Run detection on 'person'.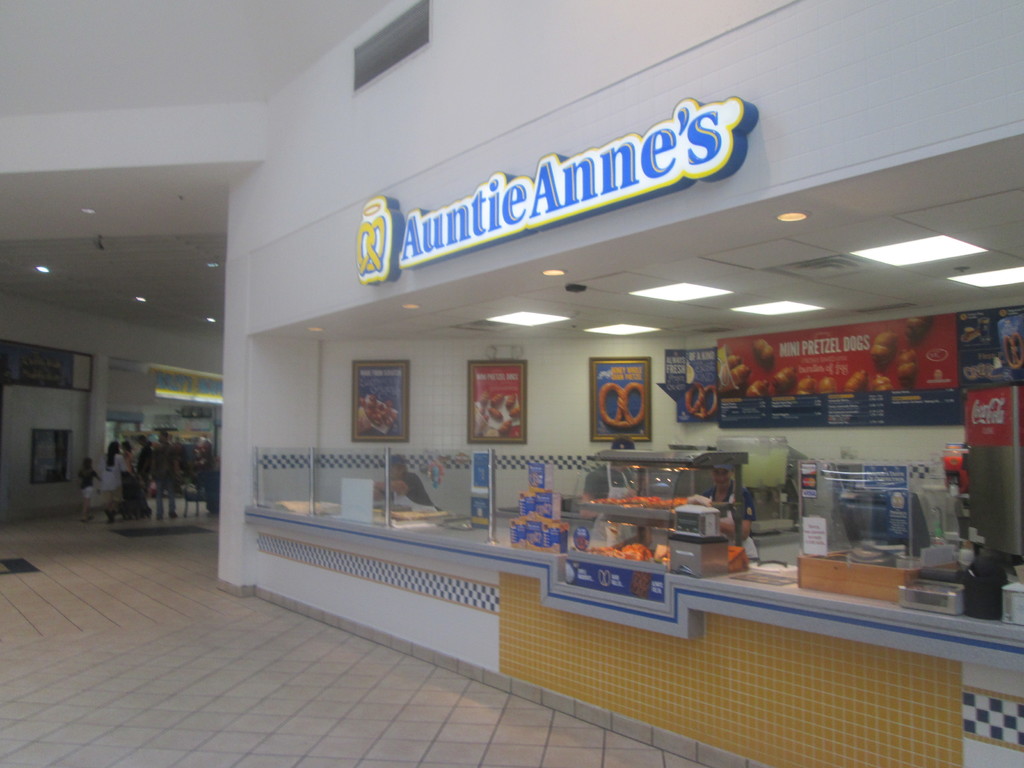
Result: box=[578, 434, 653, 553].
